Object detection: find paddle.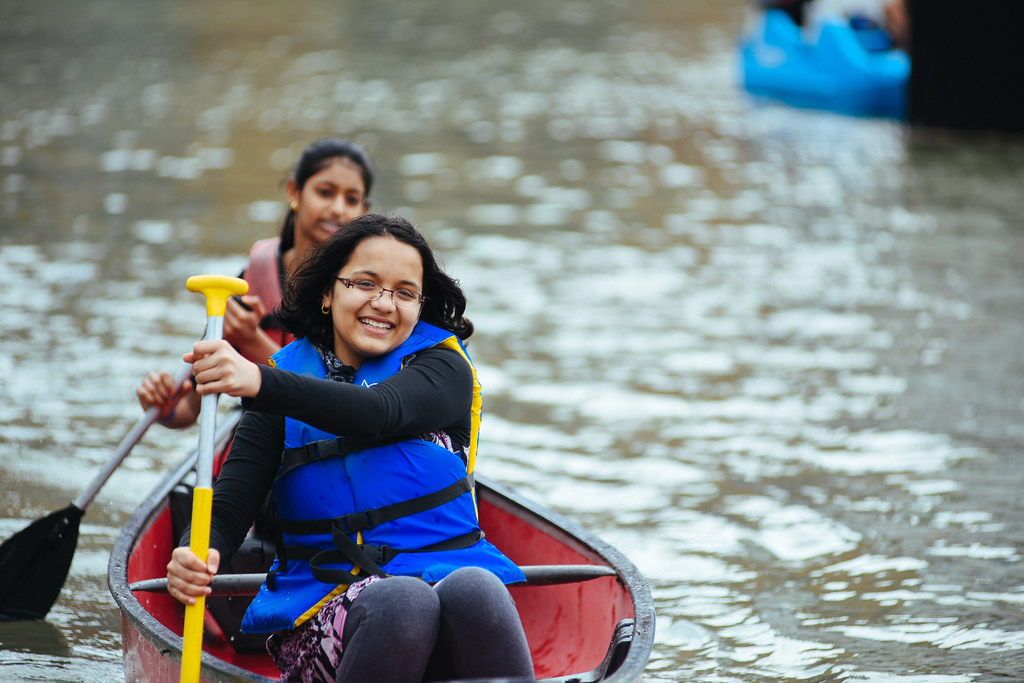
177:273:248:682.
